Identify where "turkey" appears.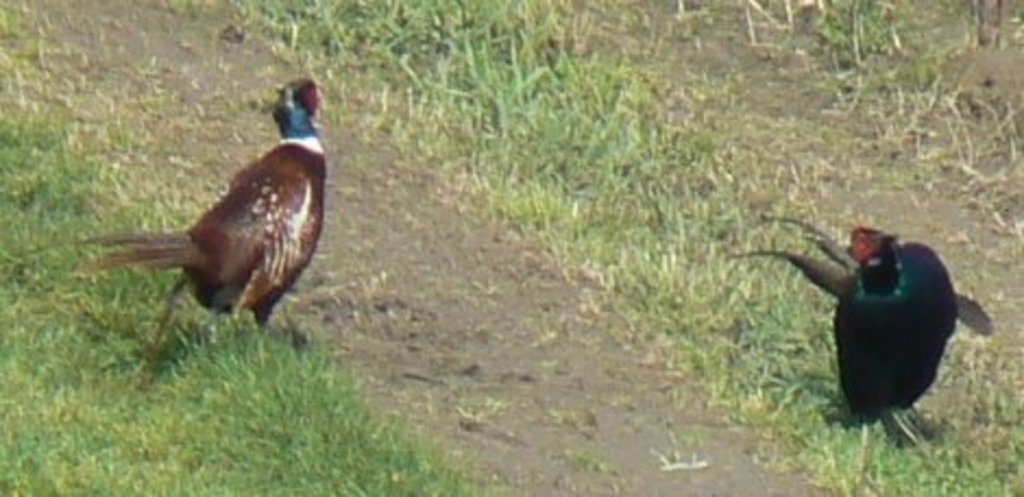
Appears at locate(46, 76, 331, 392).
